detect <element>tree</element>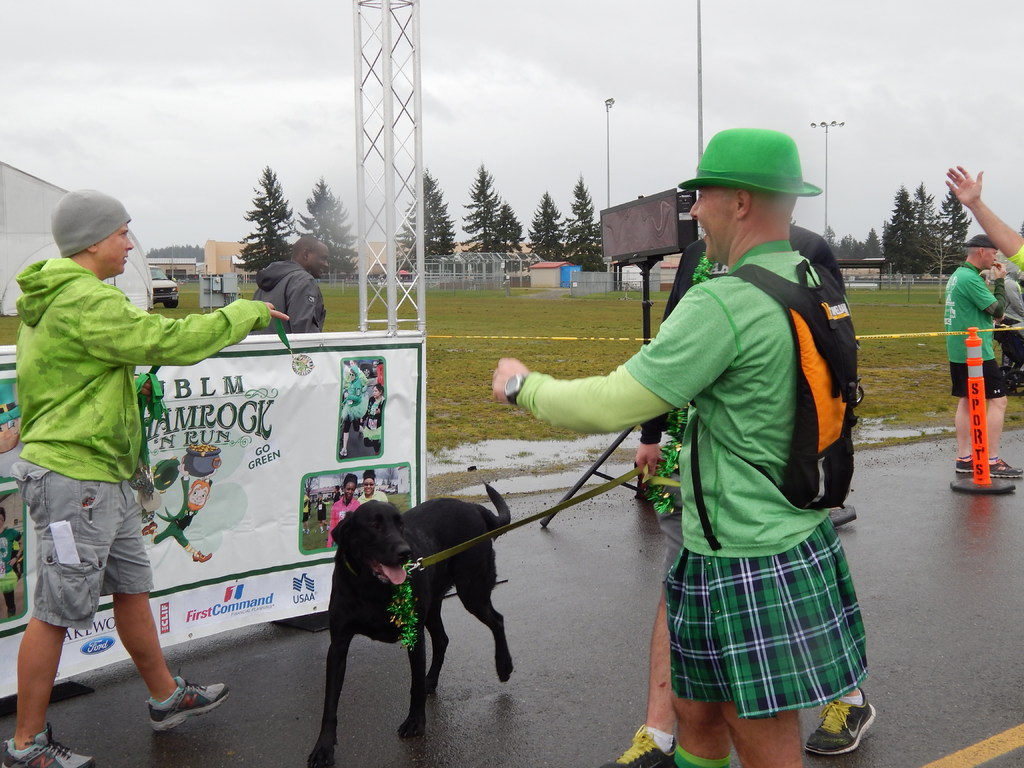
pyautogui.locateOnScreen(391, 166, 453, 268)
